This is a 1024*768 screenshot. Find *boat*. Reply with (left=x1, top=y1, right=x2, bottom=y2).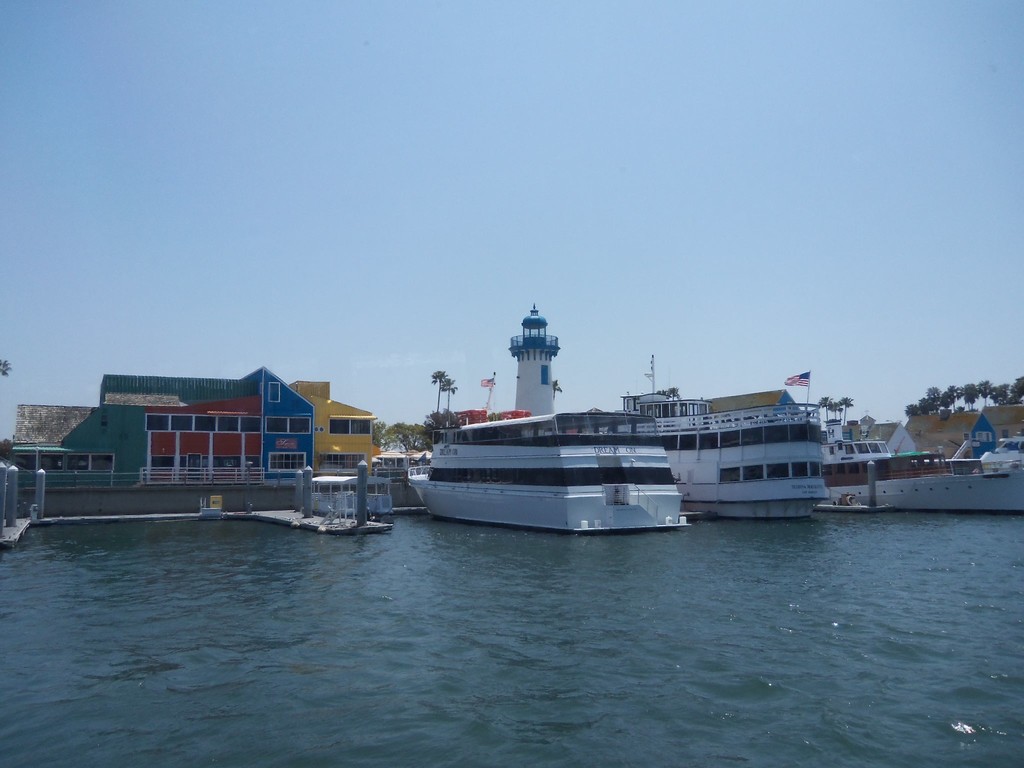
(left=819, top=395, right=1023, bottom=510).
